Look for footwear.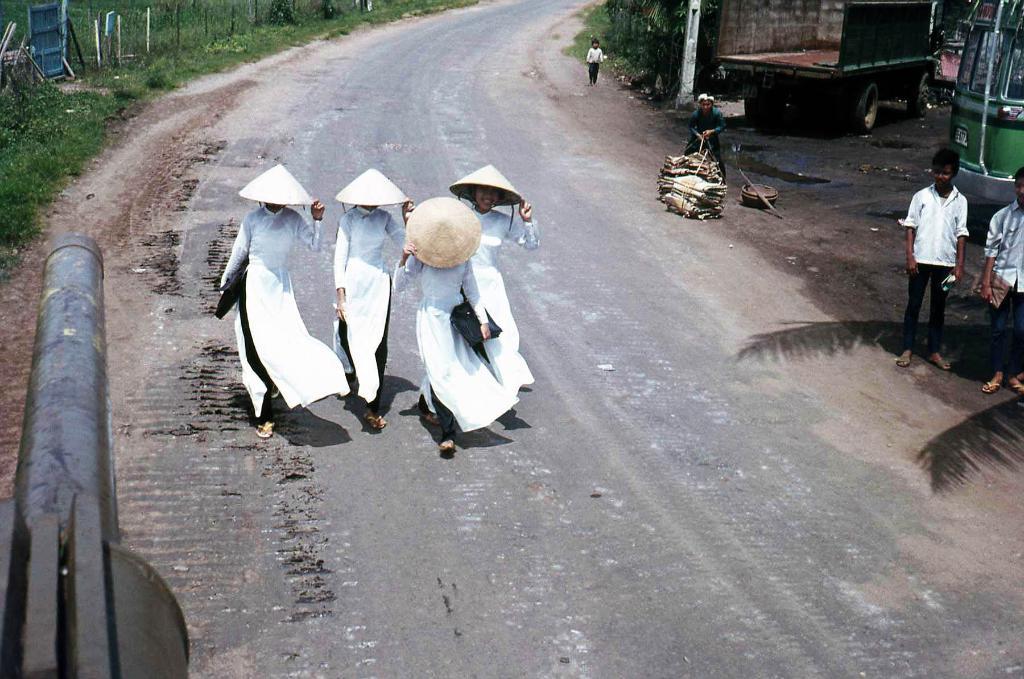
Found: {"x1": 895, "y1": 353, "x2": 913, "y2": 367}.
